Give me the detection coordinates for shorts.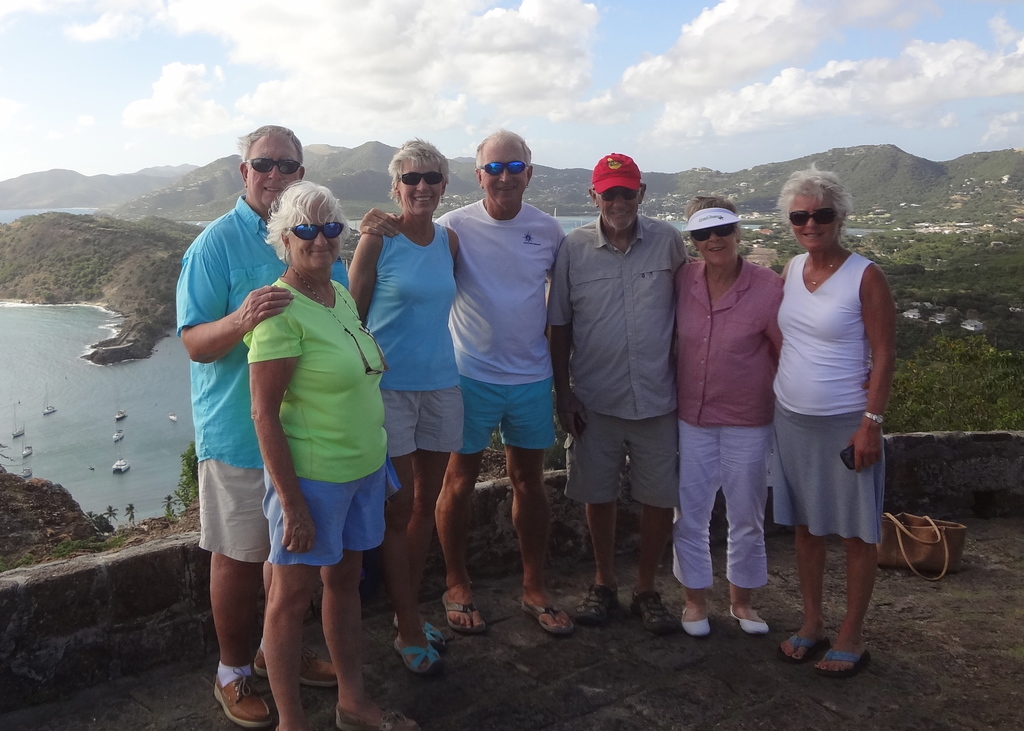
379 389 461 454.
